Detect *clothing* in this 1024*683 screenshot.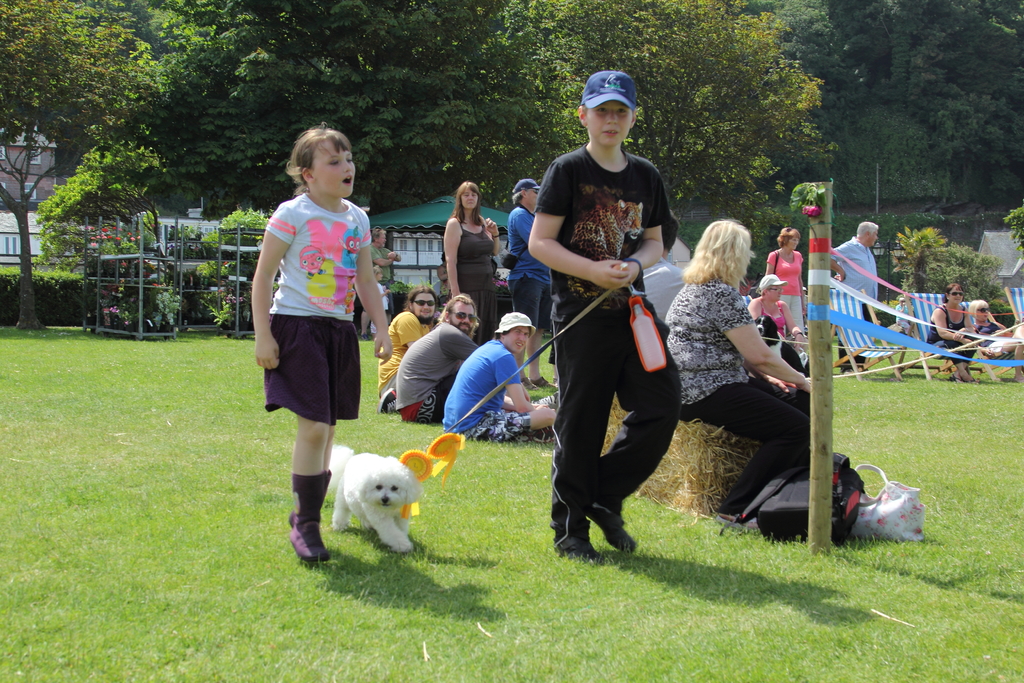
Detection: 751,300,798,352.
